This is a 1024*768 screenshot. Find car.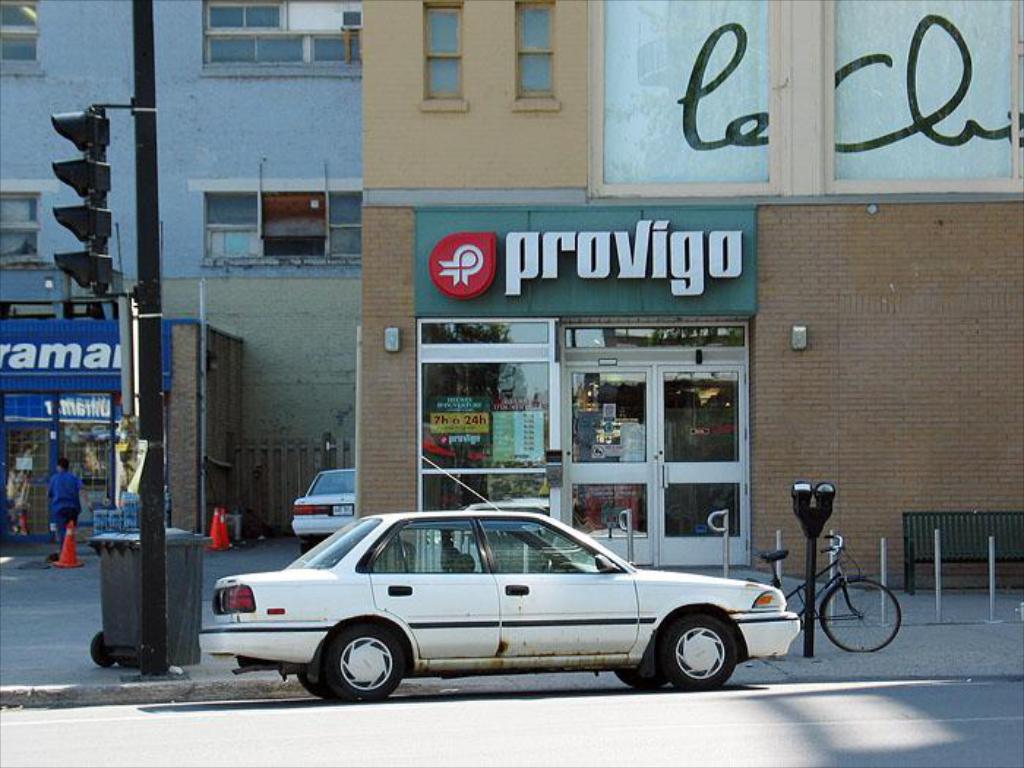
Bounding box: rect(290, 465, 360, 550).
